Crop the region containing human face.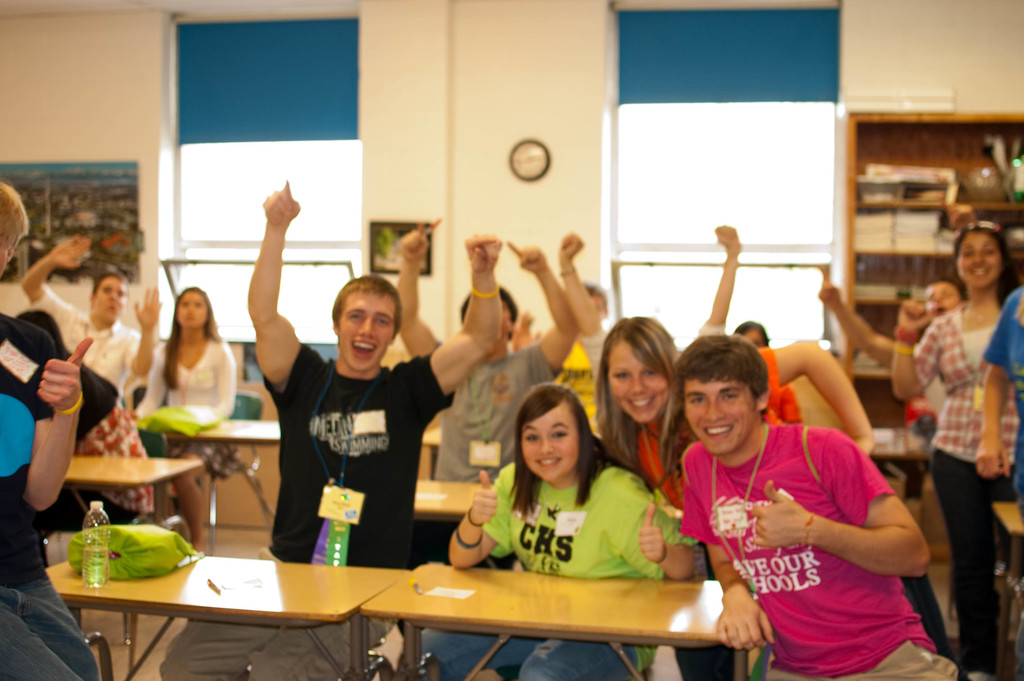
Crop region: select_region(339, 288, 394, 369).
